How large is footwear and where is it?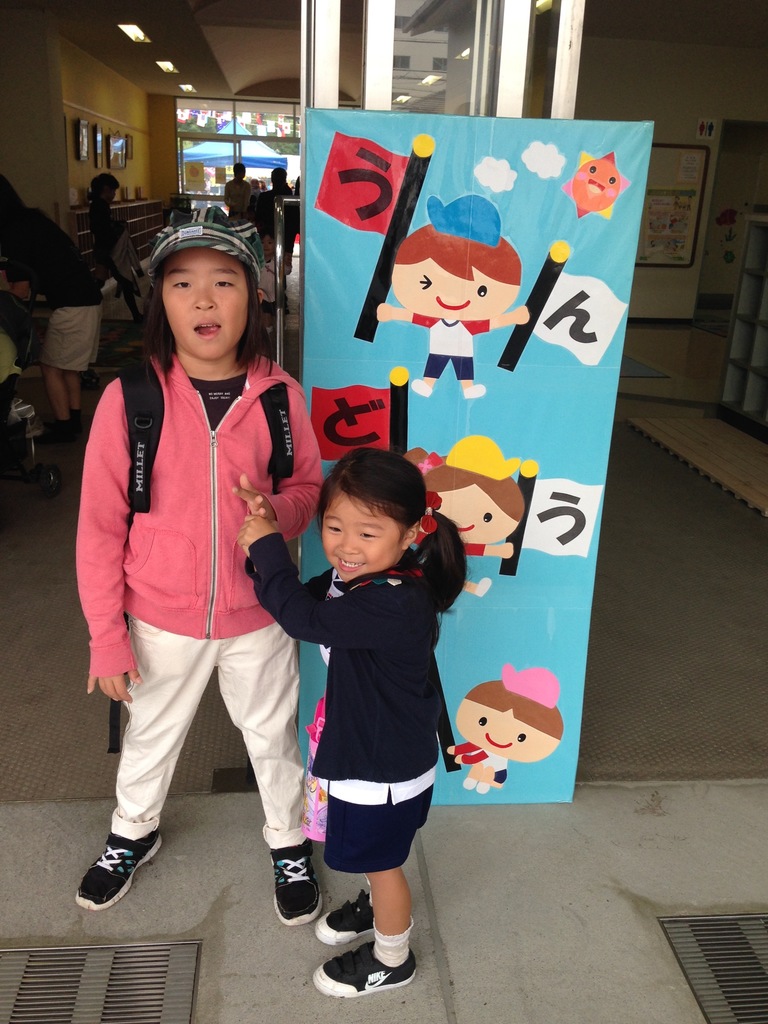
Bounding box: BBox(268, 836, 321, 922).
